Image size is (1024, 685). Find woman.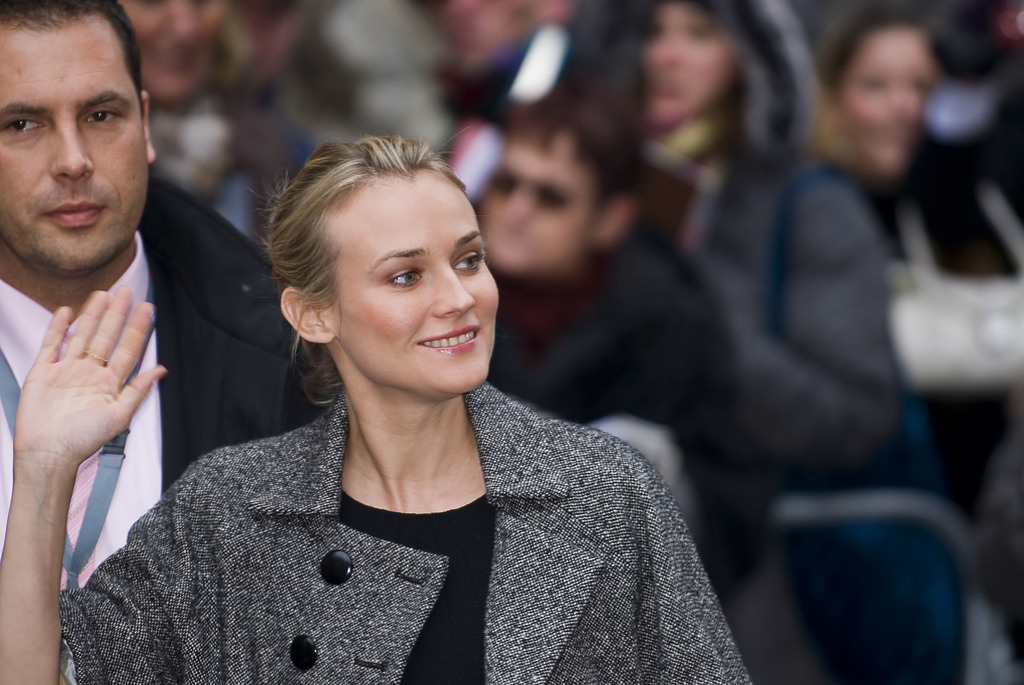
Rect(564, 0, 995, 684).
